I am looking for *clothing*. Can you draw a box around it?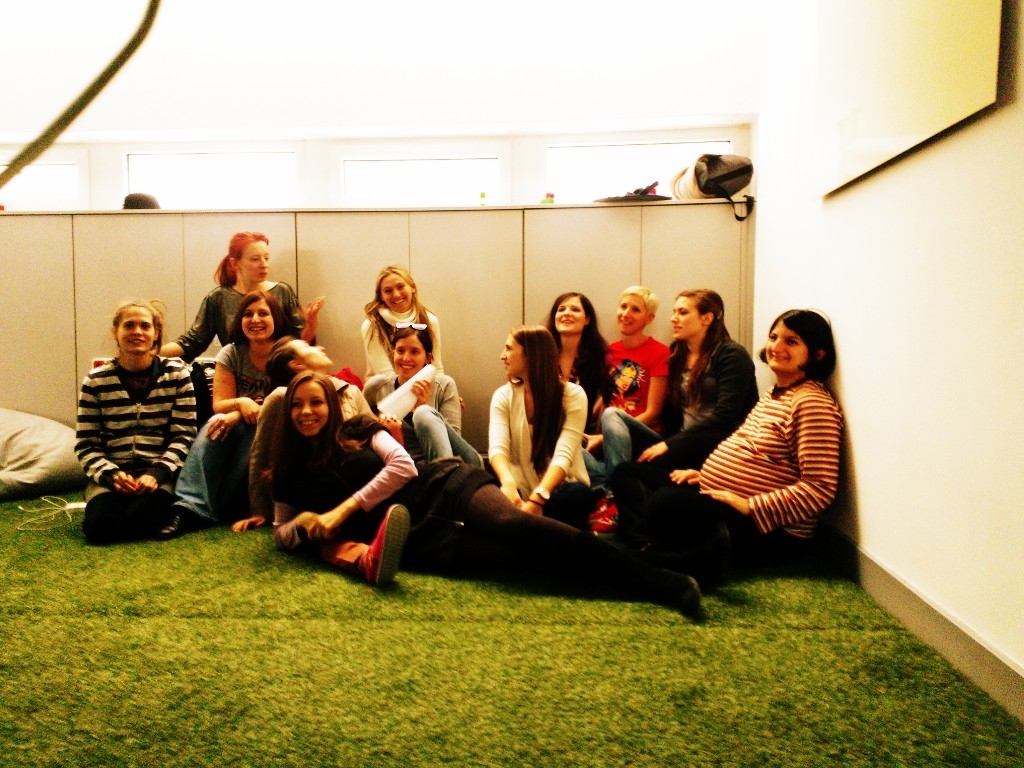
Sure, the bounding box is bbox(490, 379, 588, 518).
